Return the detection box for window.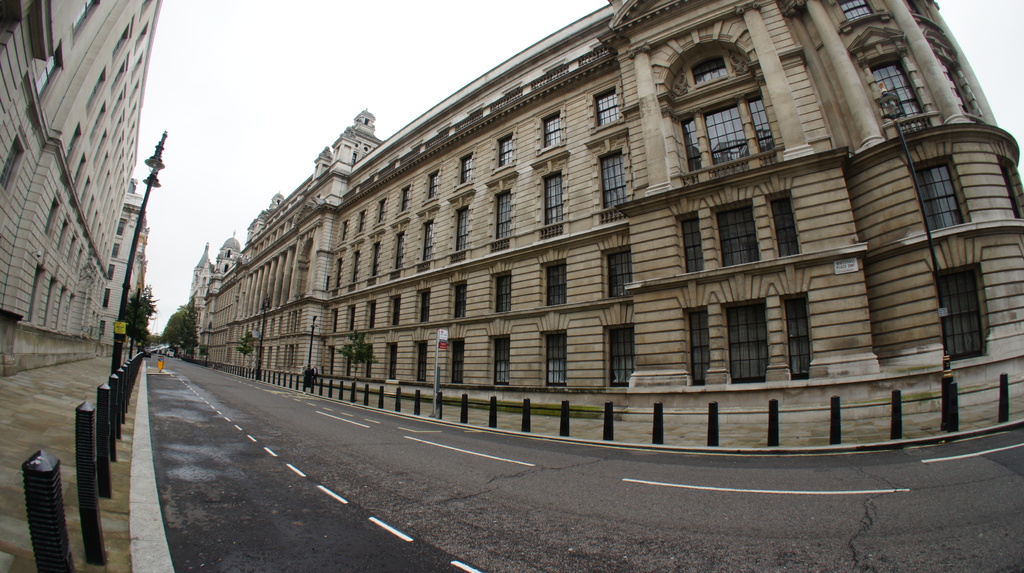
335/310/336/334.
